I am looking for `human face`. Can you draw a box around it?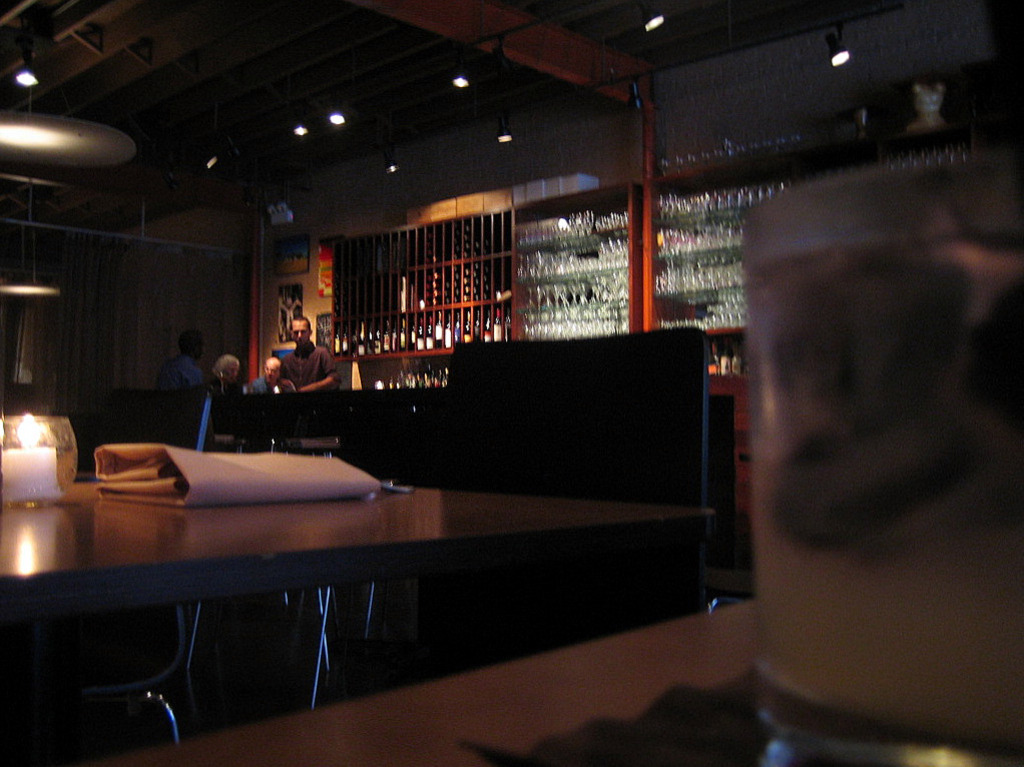
Sure, the bounding box is [260,360,281,385].
